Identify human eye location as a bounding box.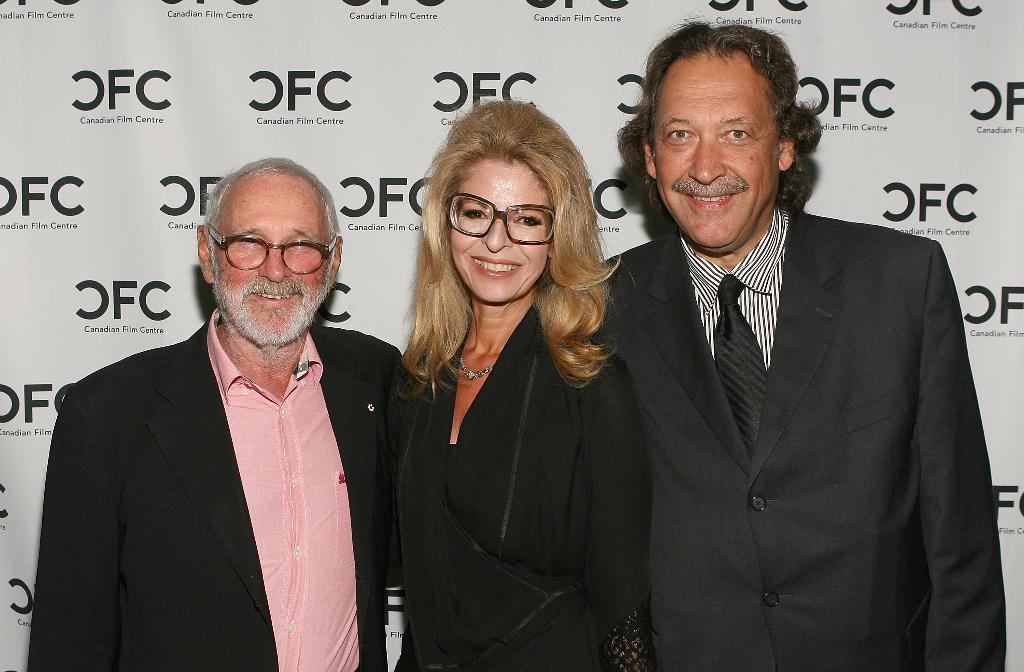
box=[509, 210, 543, 230].
